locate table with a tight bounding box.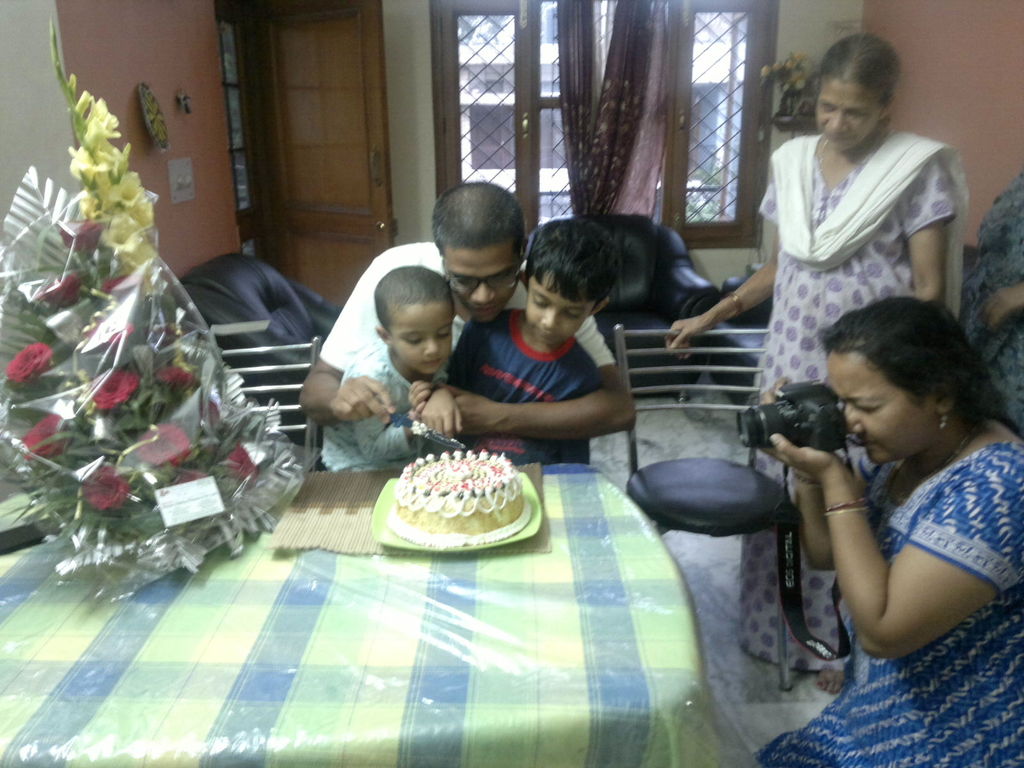
[left=0, top=414, right=758, bottom=767].
